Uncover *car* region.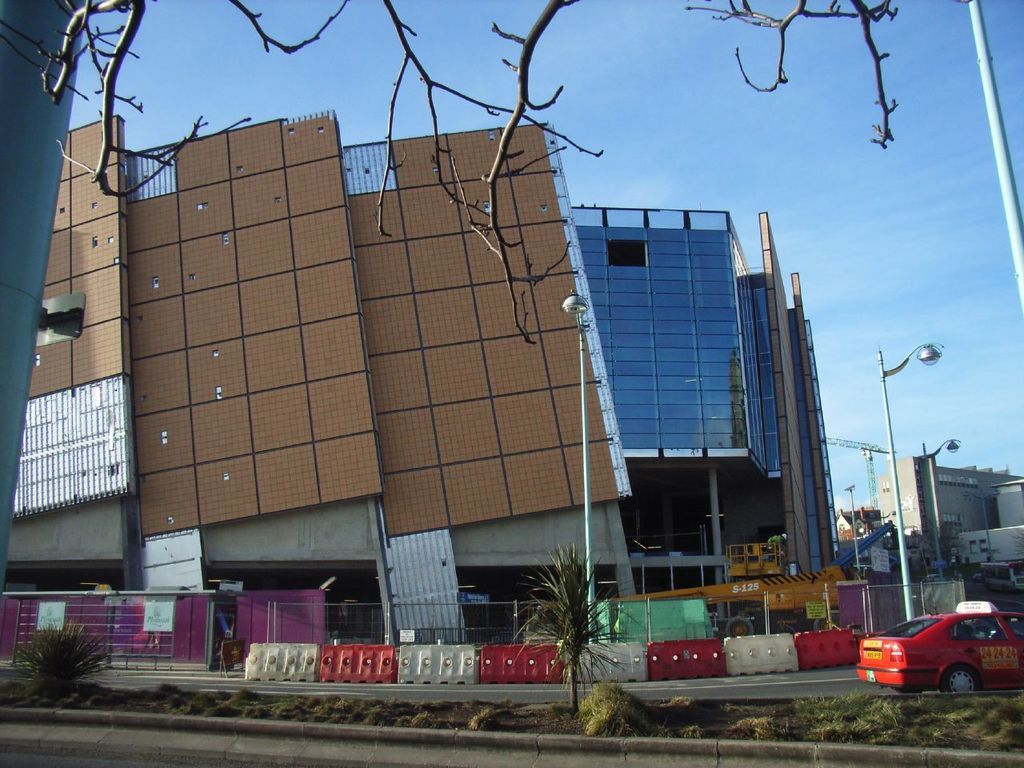
Uncovered: l=858, t=600, r=1023, b=698.
